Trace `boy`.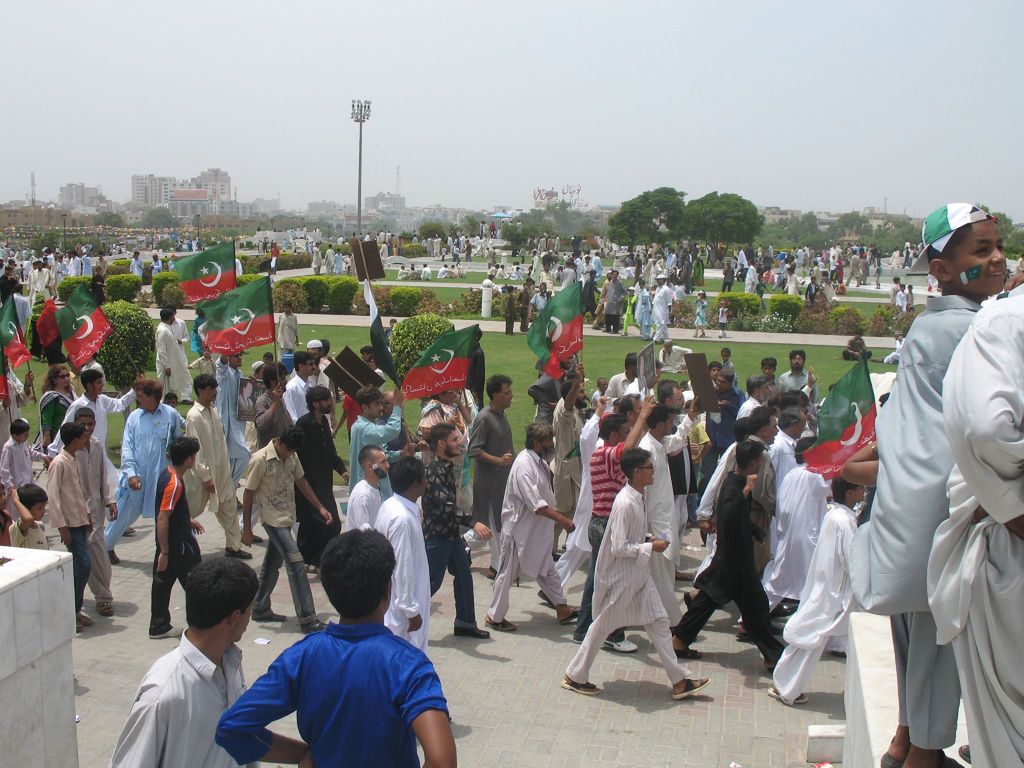
Traced to bbox=(560, 444, 712, 700).
